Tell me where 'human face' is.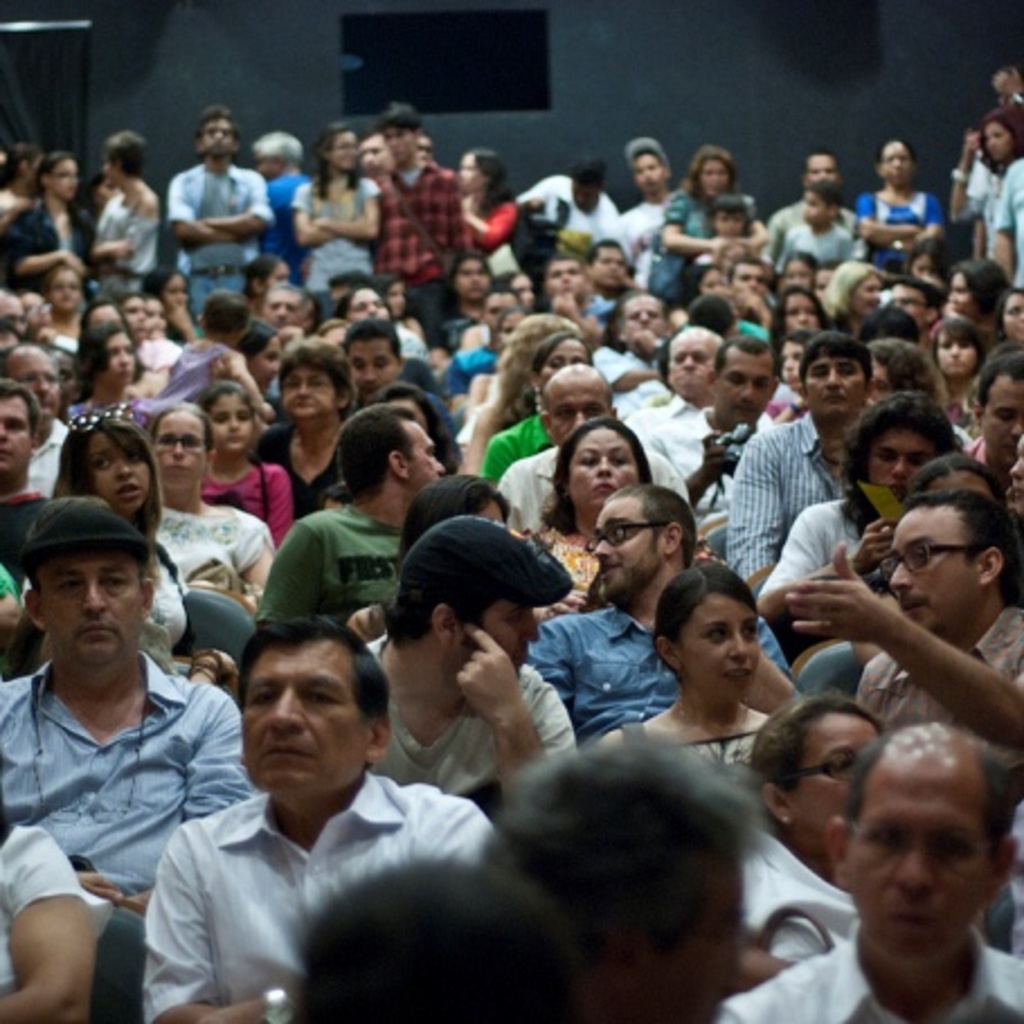
'human face' is at locate(461, 596, 549, 677).
